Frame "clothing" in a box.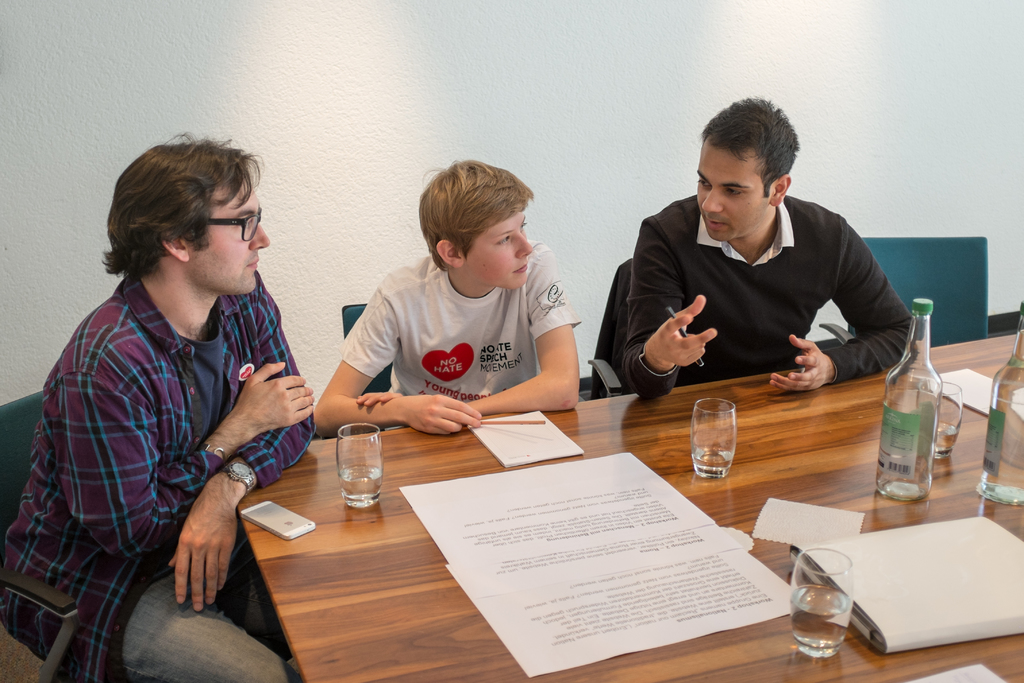
left=342, top=240, right=582, bottom=431.
